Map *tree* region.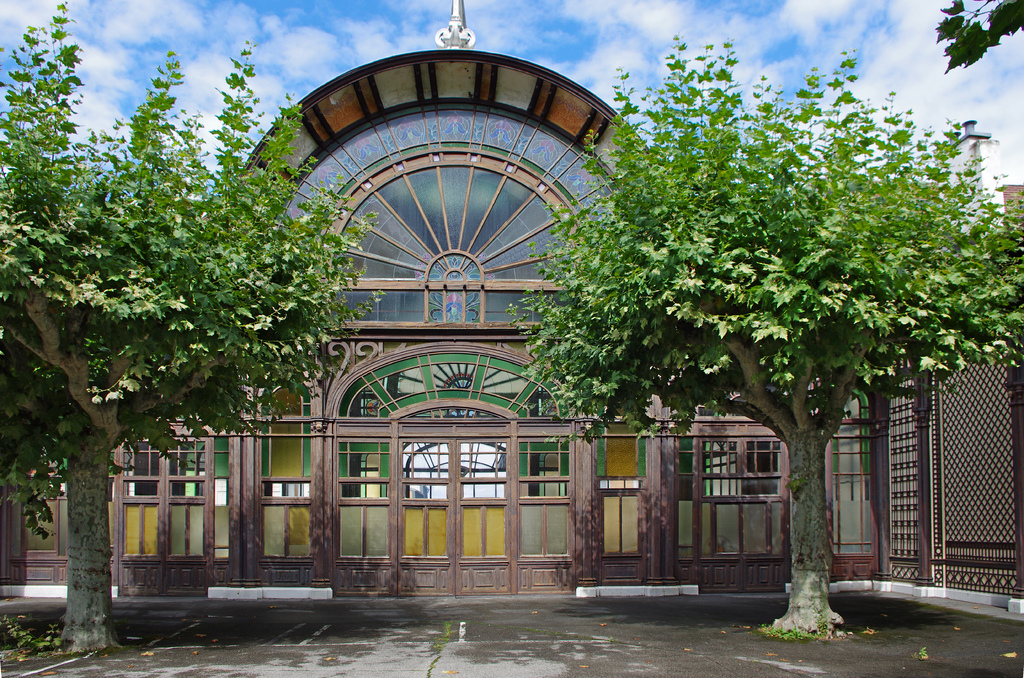
Mapped to BBox(929, 0, 1023, 74).
